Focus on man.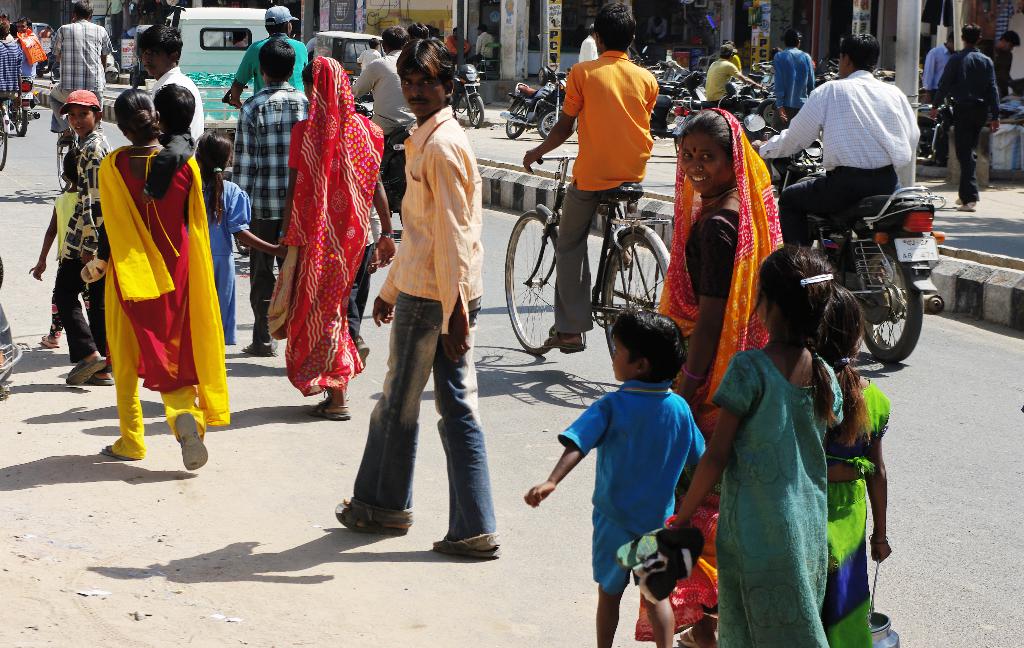
Focused at <box>518,3,661,350</box>.
